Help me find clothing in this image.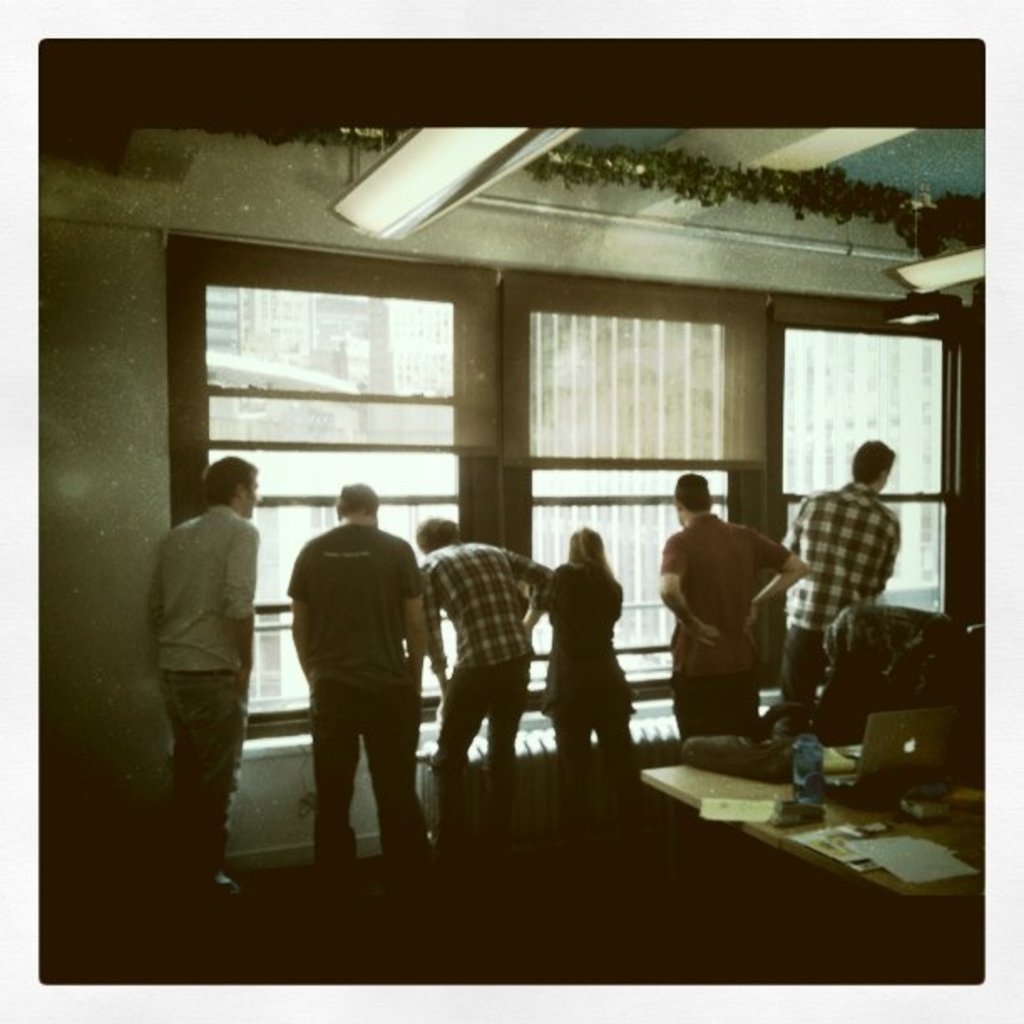
Found it: rect(149, 505, 258, 887).
